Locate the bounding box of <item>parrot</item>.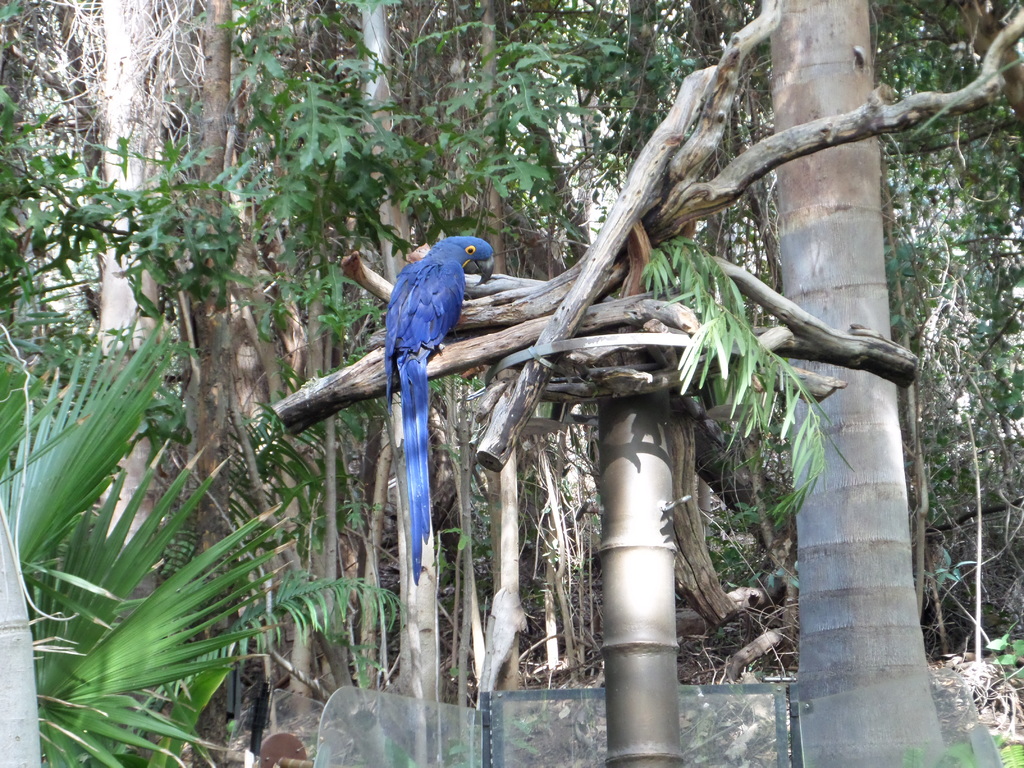
Bounding box: <box>380,227,497,586</box>.
